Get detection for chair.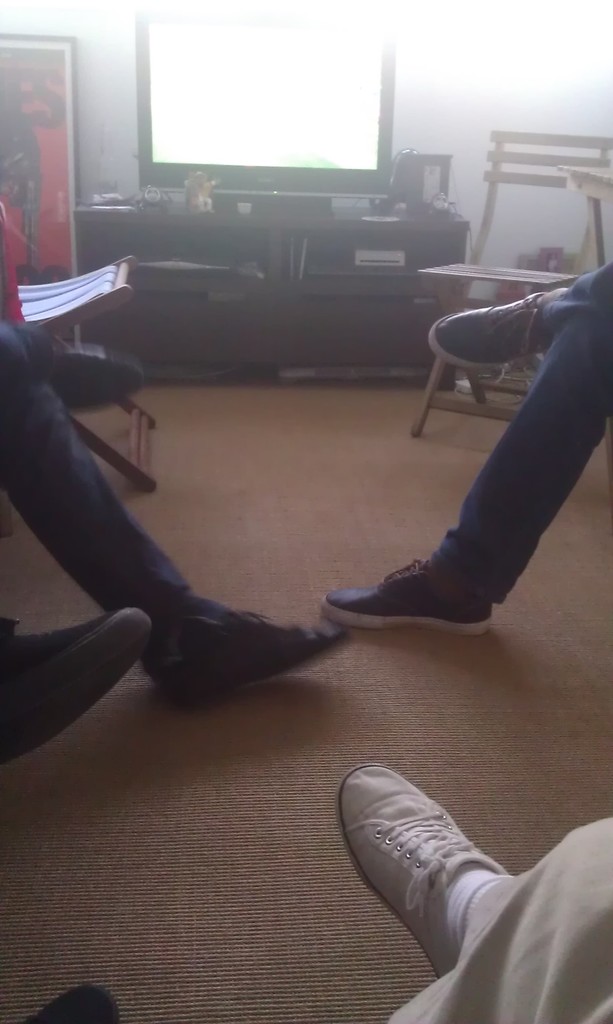
Detection: [x1=15, y1=245, x2=166, y2=490].
